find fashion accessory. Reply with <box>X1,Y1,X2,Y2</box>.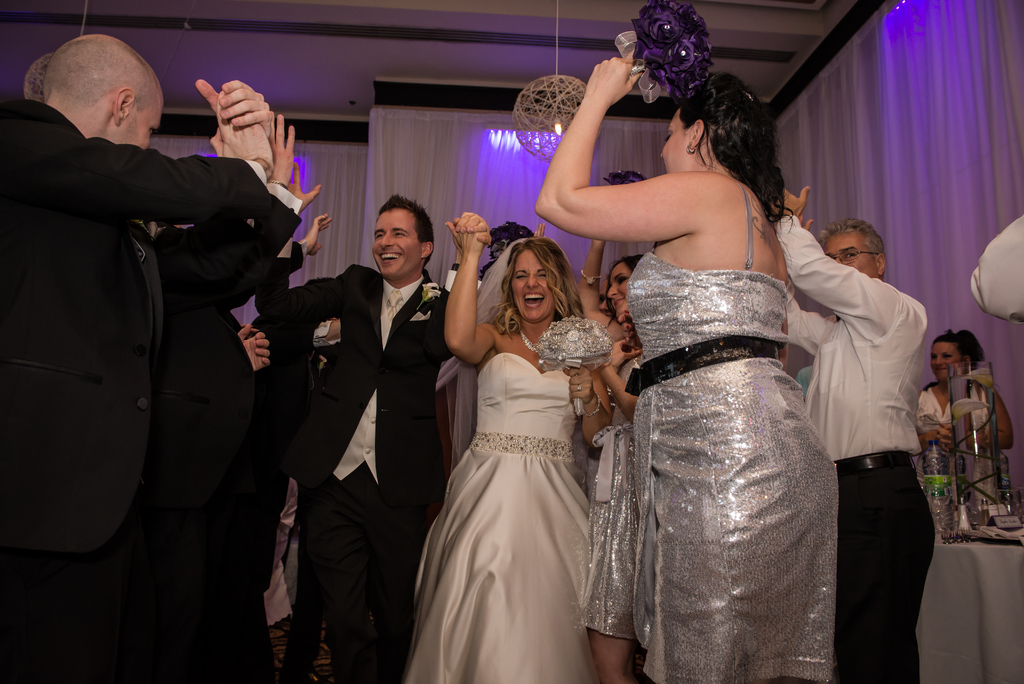
<box>266,180,287,190</box>.
